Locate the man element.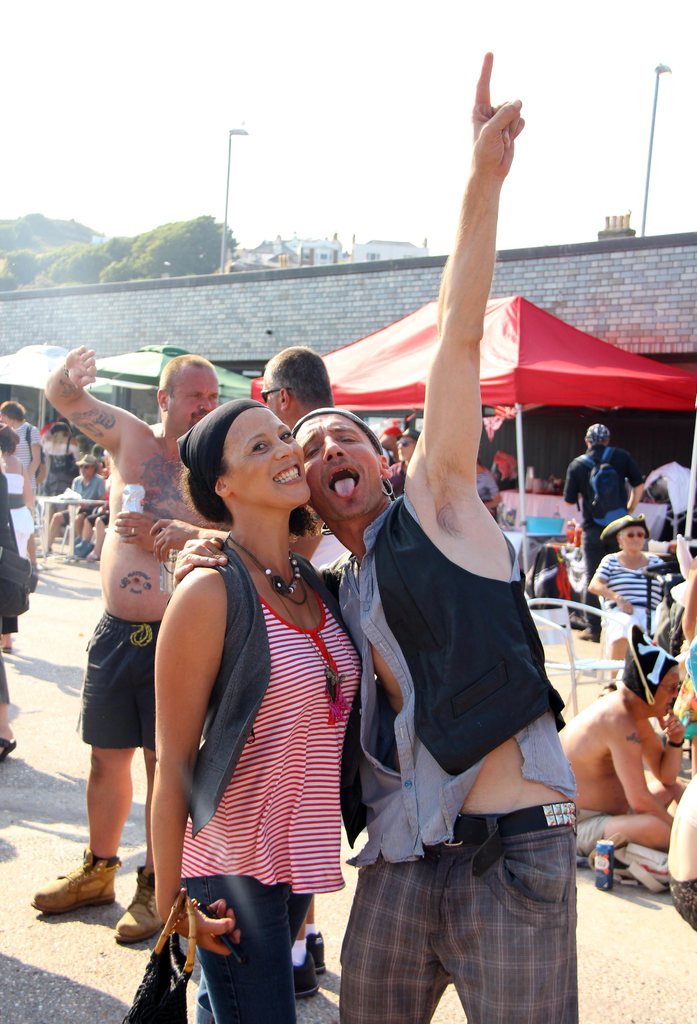
Element bbox: x1=0 y1=402 x2=40 y2=537.
